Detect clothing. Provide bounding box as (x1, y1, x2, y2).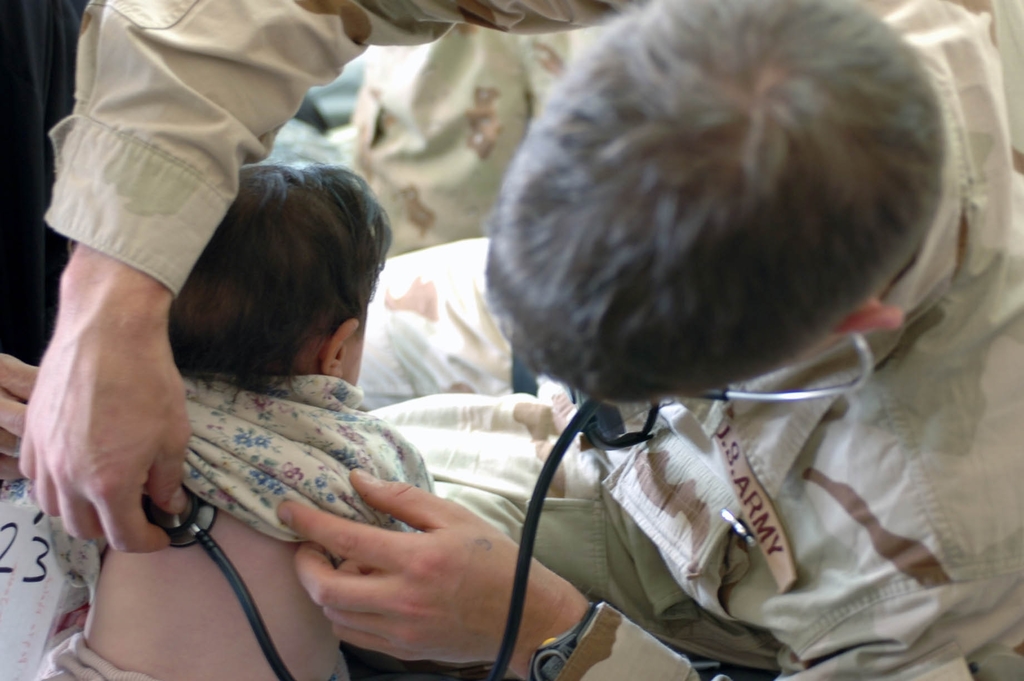
(43, 0, 1023, 680).
